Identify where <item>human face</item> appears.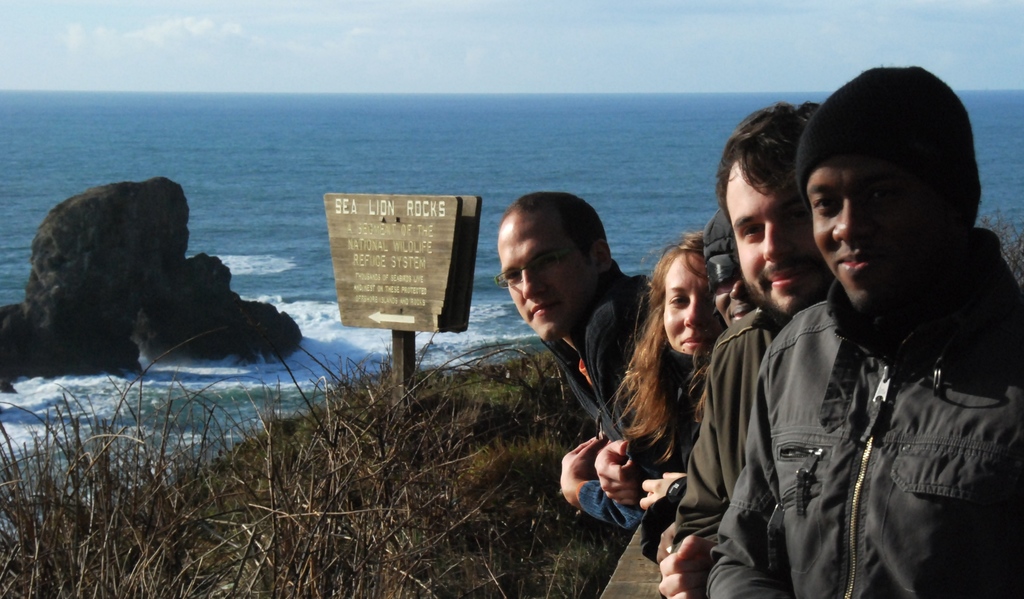
Appears at {"left": 497, "top": 213, "right": 596, "bottom": 336}.
